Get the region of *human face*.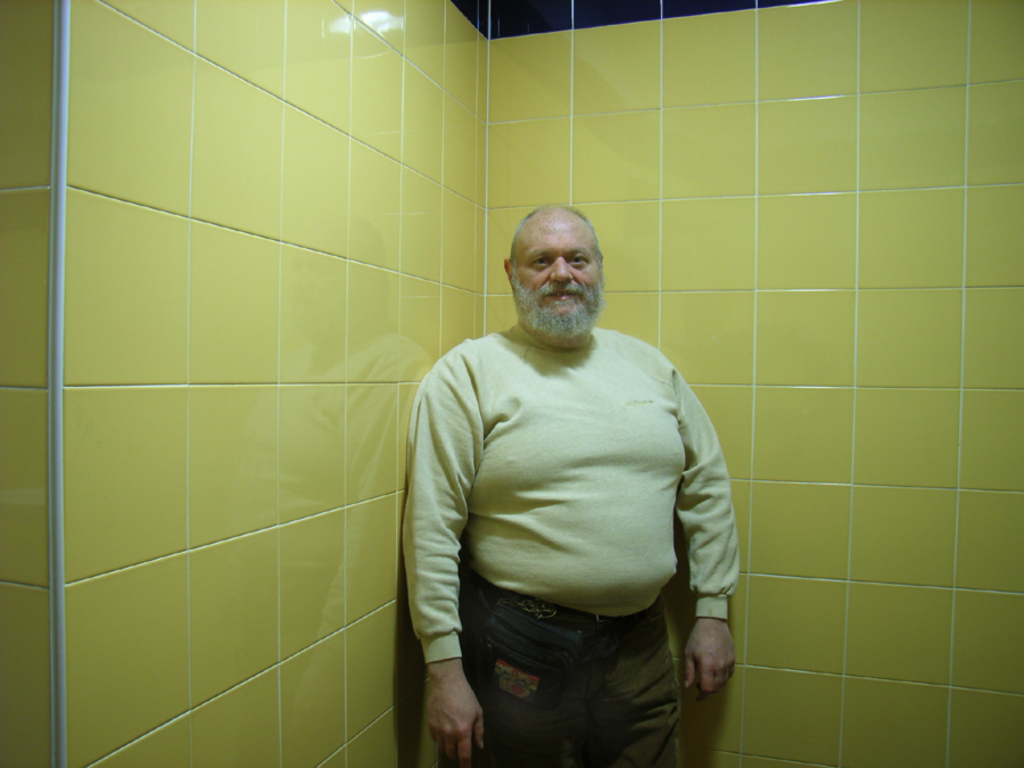
pyautogui.locateOnScreen(513, 209, 598, 339).
